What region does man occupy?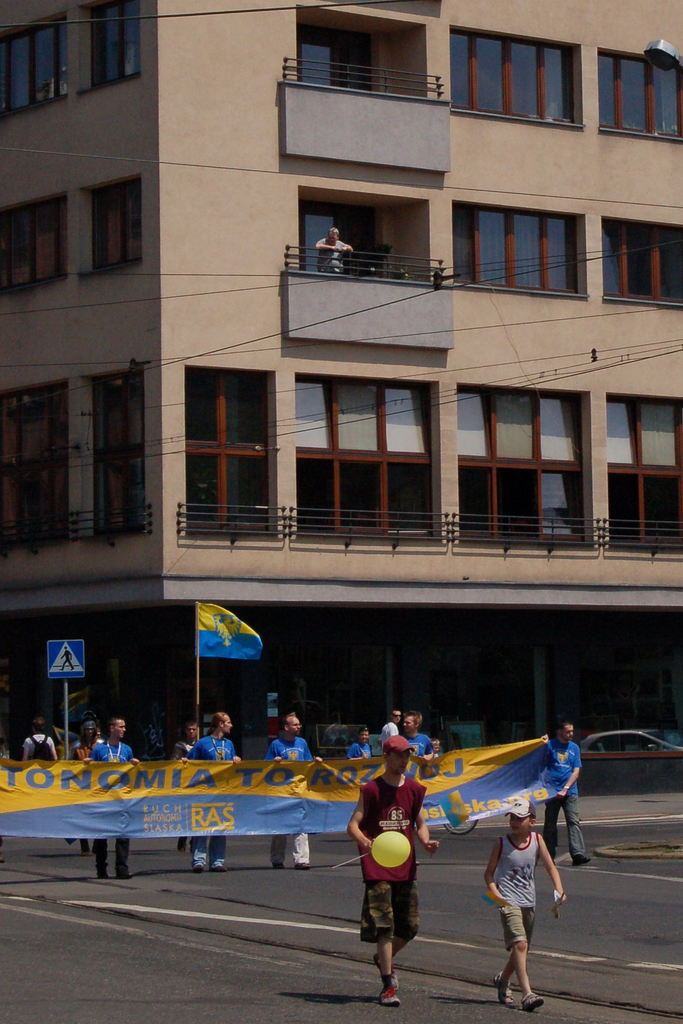
rect(69, 719, 99, 858).
